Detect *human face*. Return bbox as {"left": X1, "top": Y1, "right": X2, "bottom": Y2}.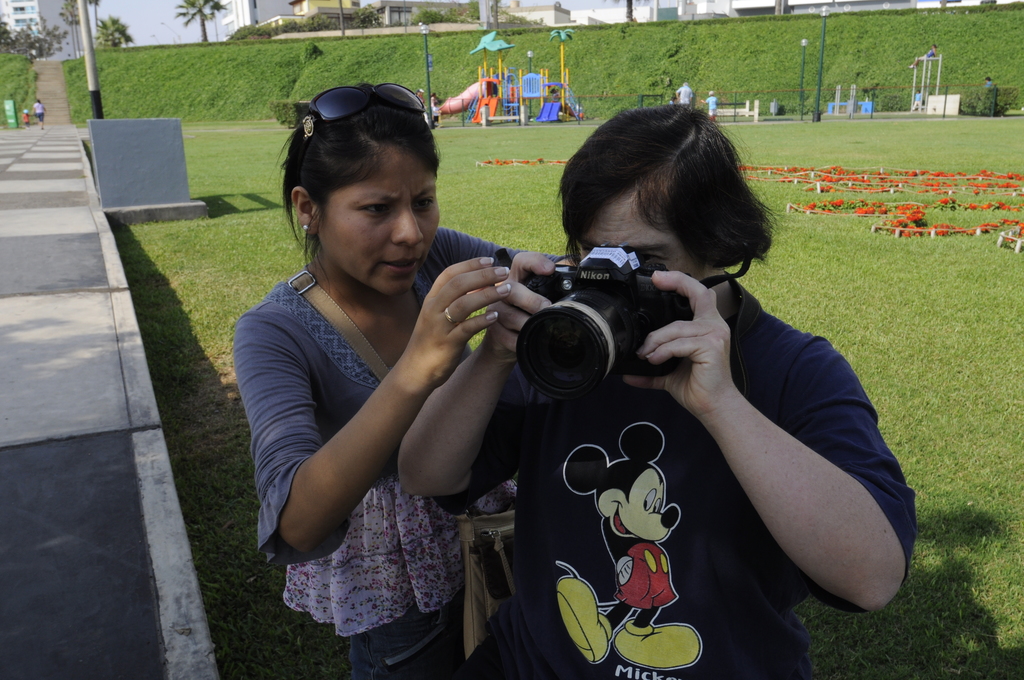
{"left": 316, "top": 154, "right": 442, "bottom": 296}.
